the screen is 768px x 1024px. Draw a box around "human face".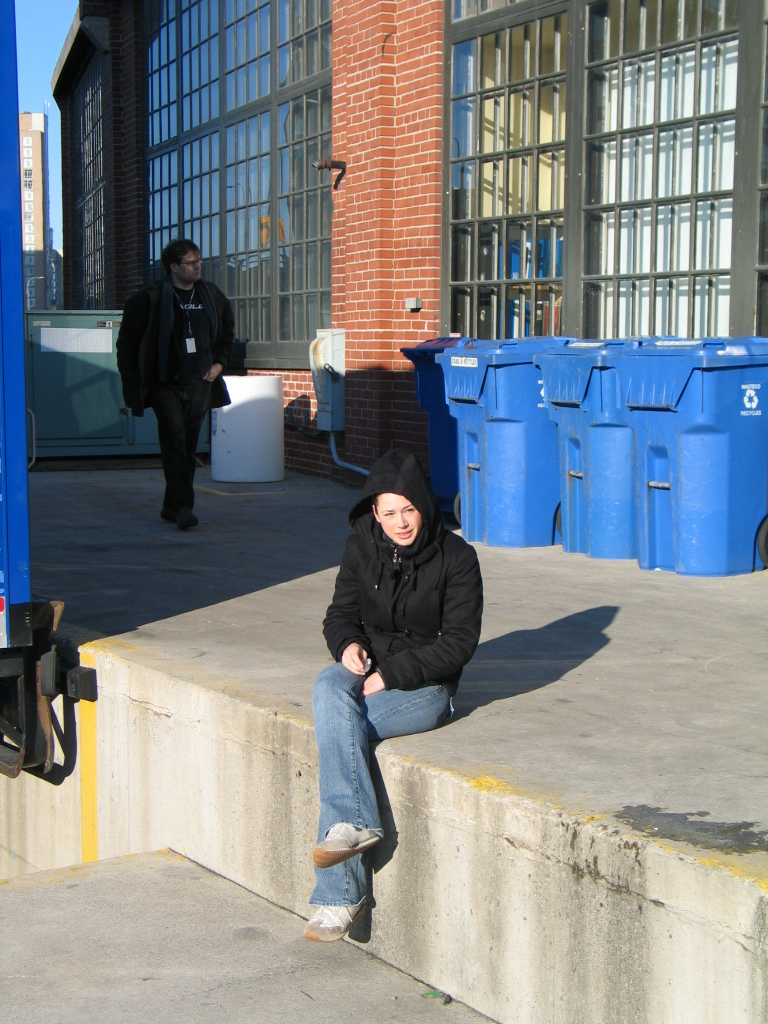
[181,251,201,283].
